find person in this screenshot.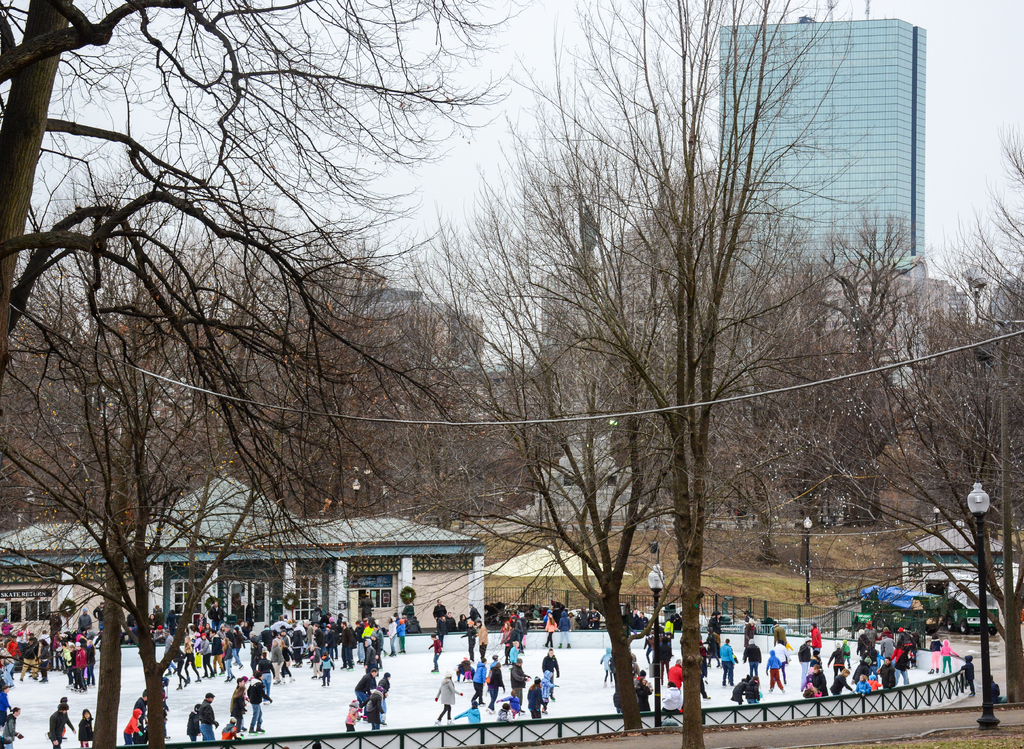
The bounding box for person is x1=453 y1=611 x2=469 y2=636.
